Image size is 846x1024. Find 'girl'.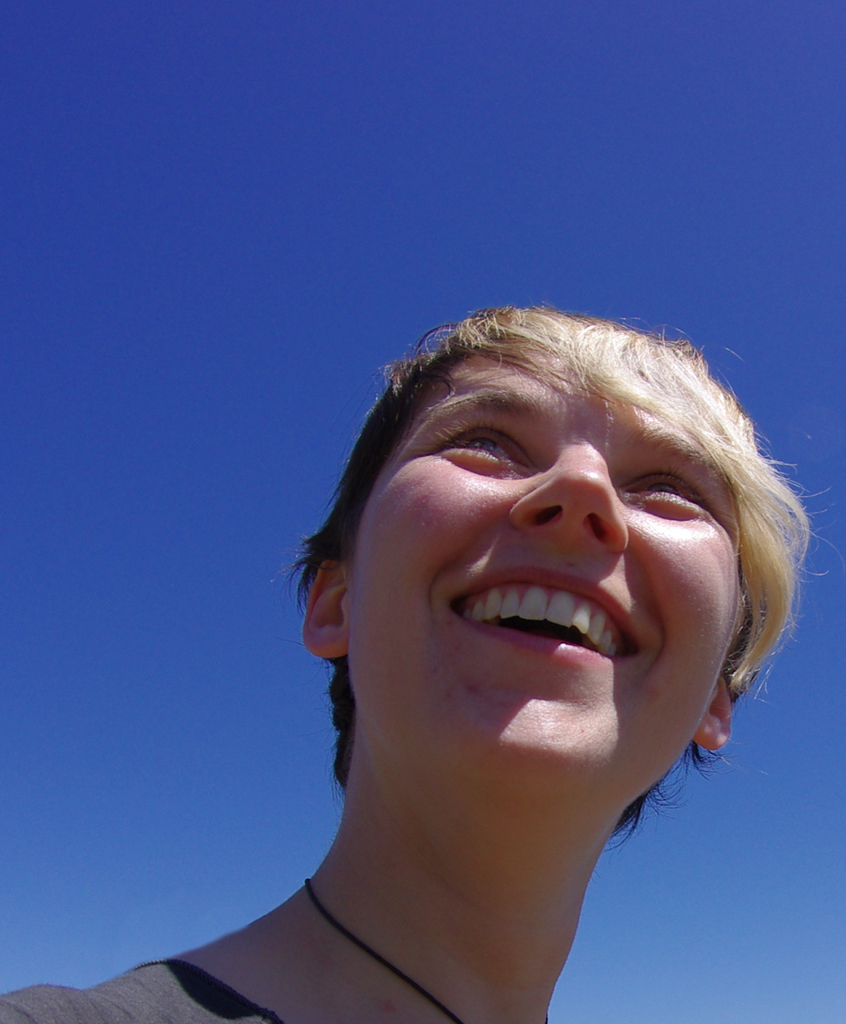
[0,298,811,1023].
